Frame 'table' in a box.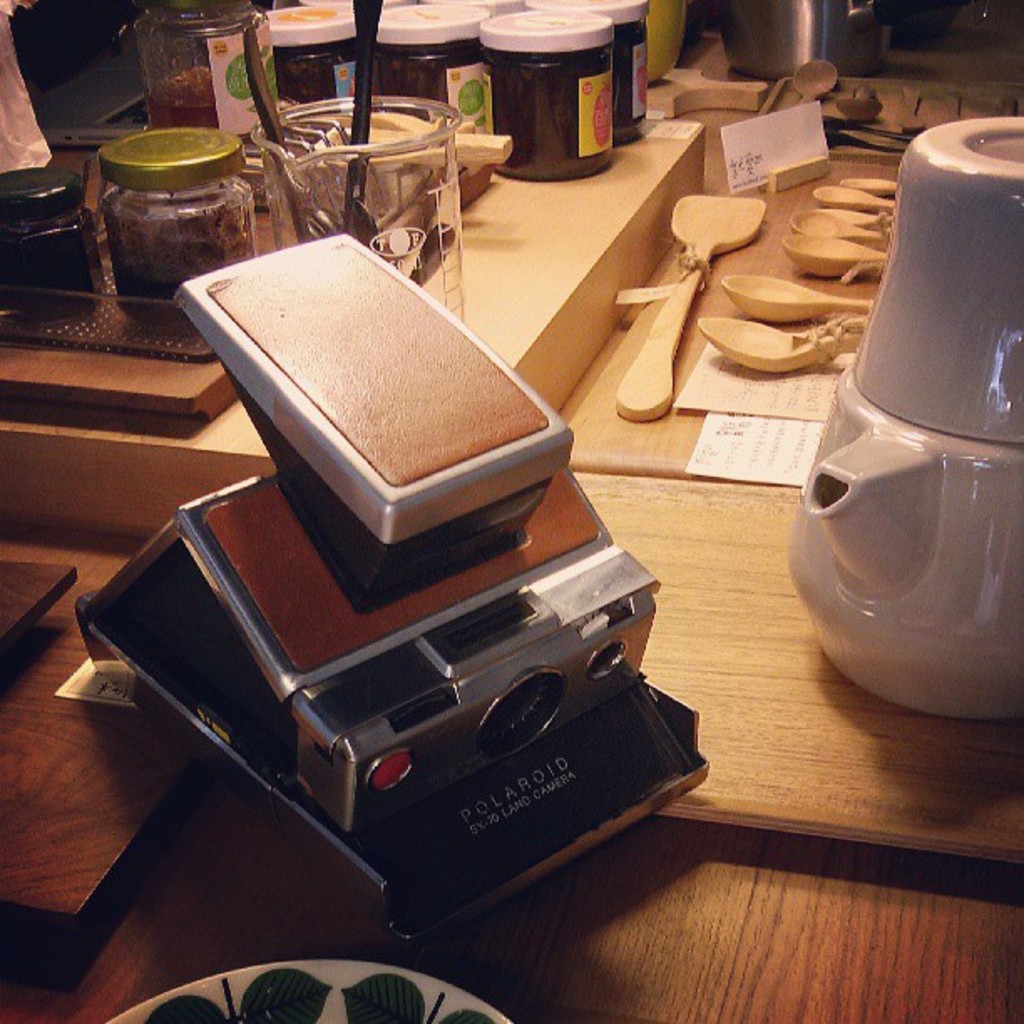
x1=0, y1=32, x2=1022, y2=1022.
